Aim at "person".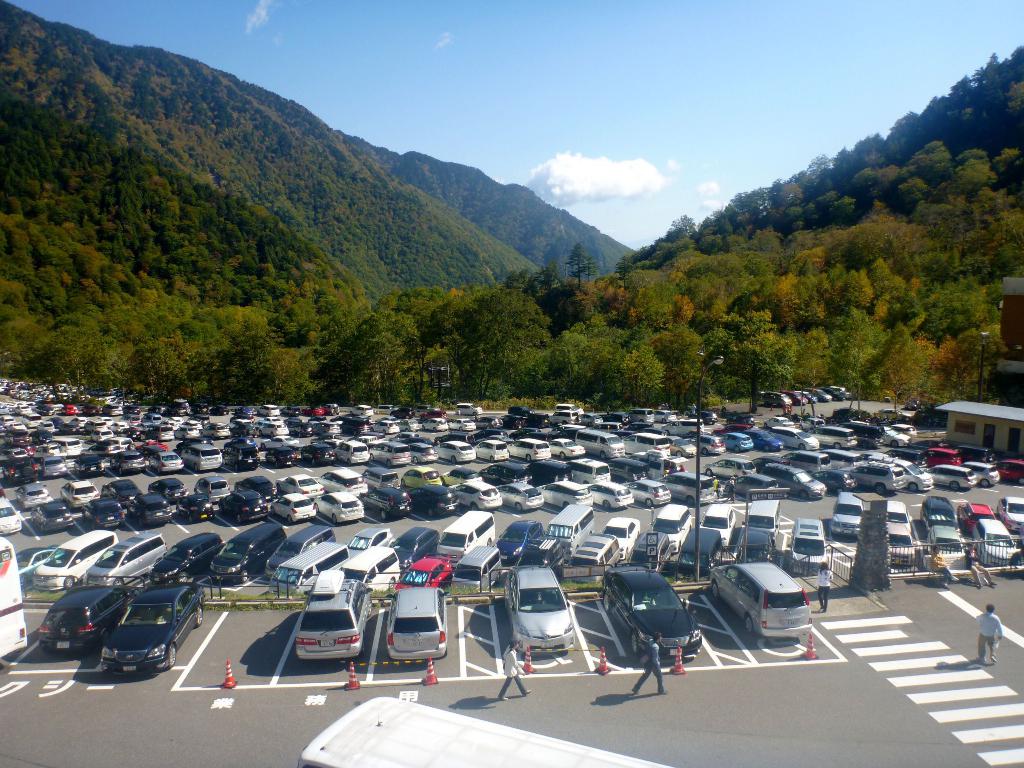
Aimed at <region>787, 406, 792, 414</region>.
